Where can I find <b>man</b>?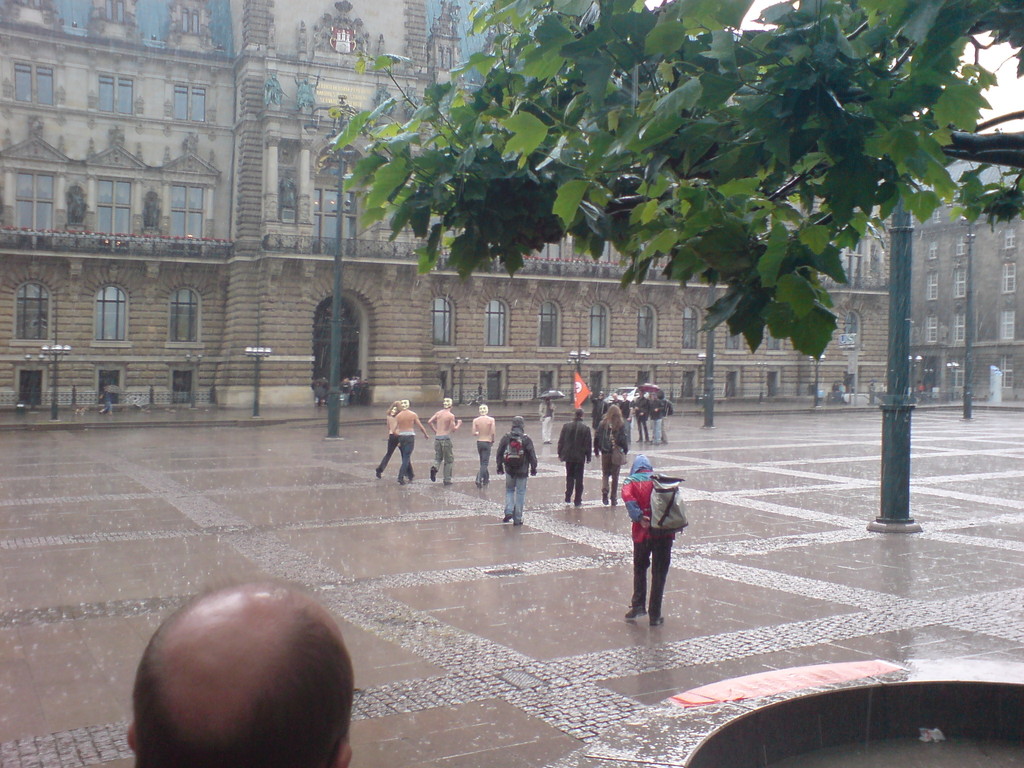
You can find it at bbox=[608, 391, 624, 410].
